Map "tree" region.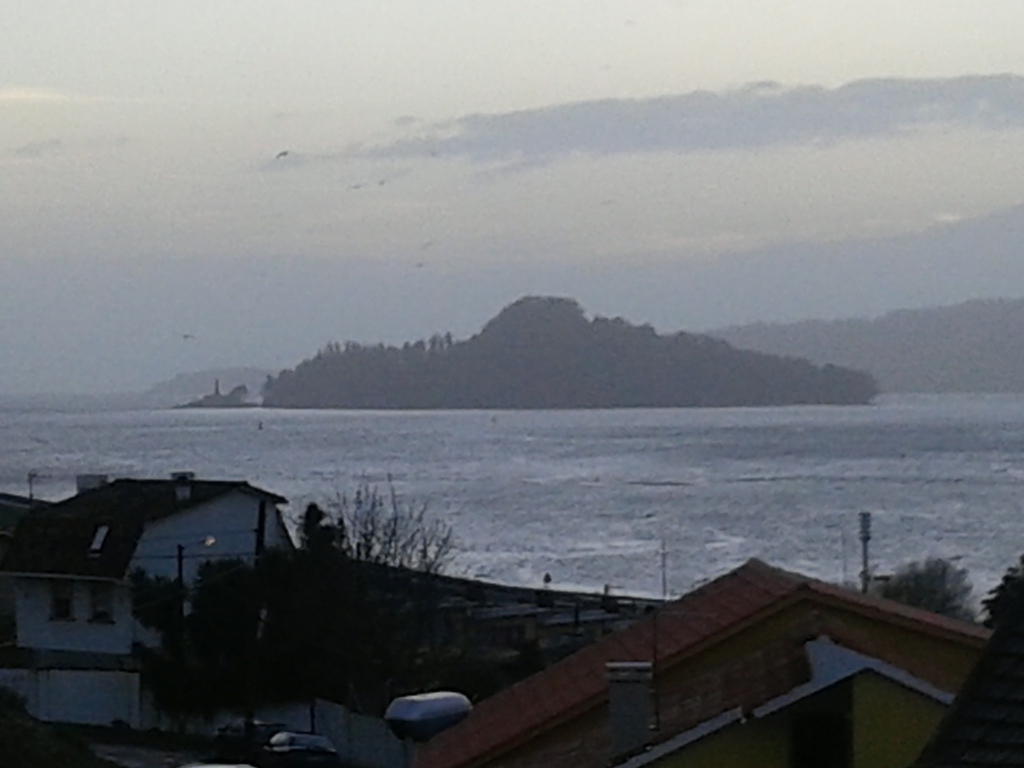
Mapped to box=[875, 554, 979, 627].
